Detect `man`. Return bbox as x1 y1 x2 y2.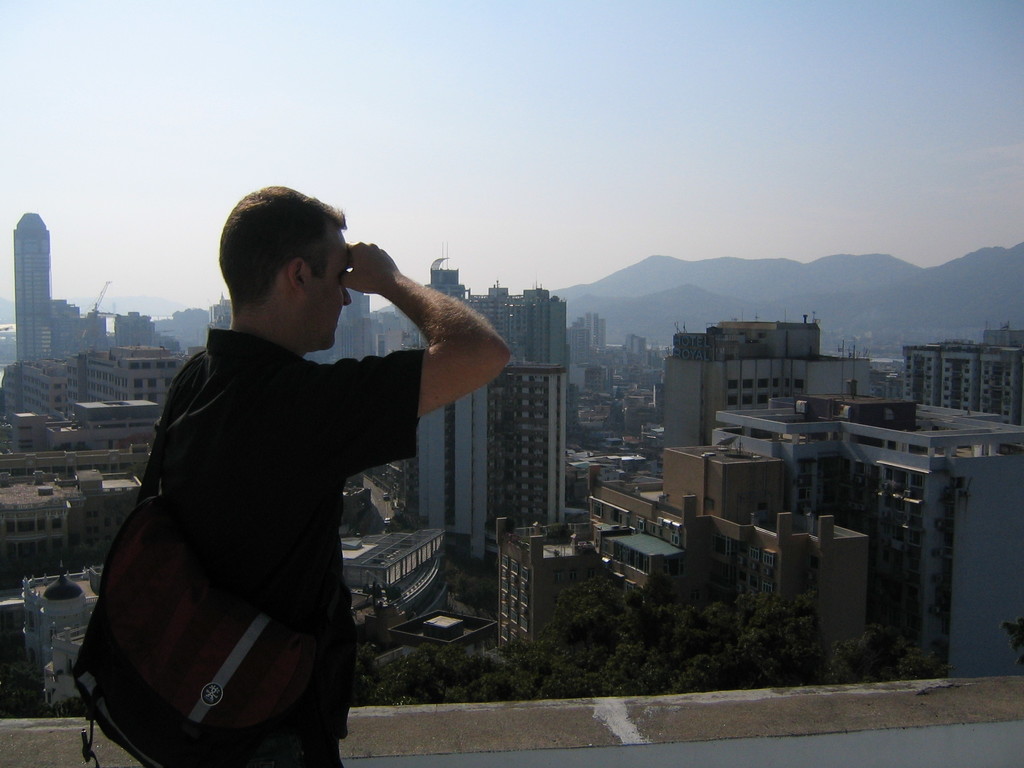
103 184 492 752.
